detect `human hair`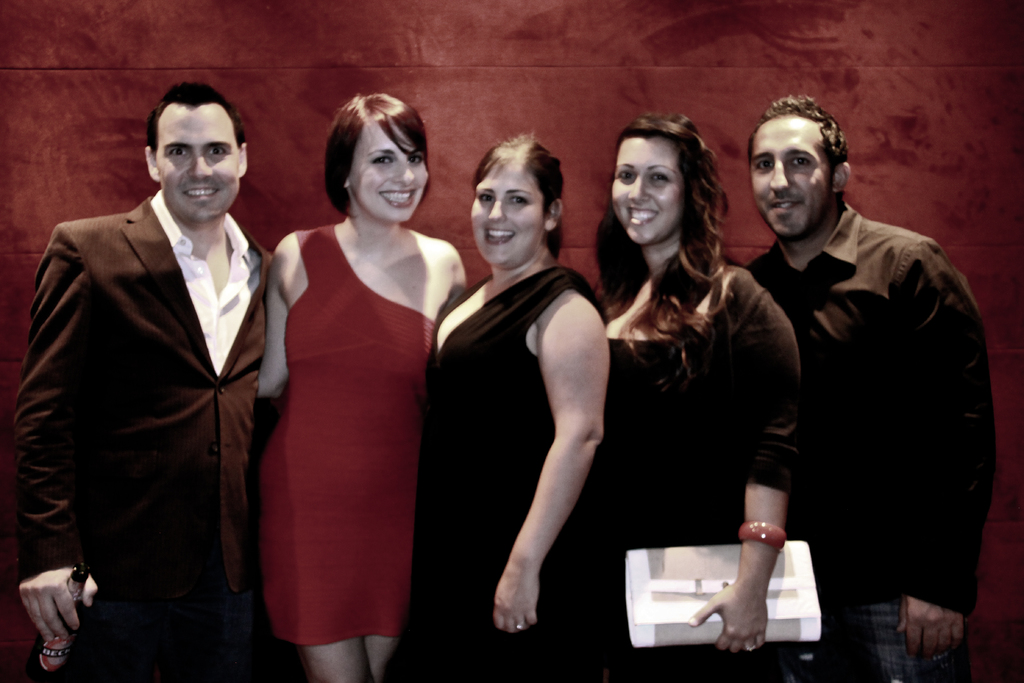
[147,85,252,167]
